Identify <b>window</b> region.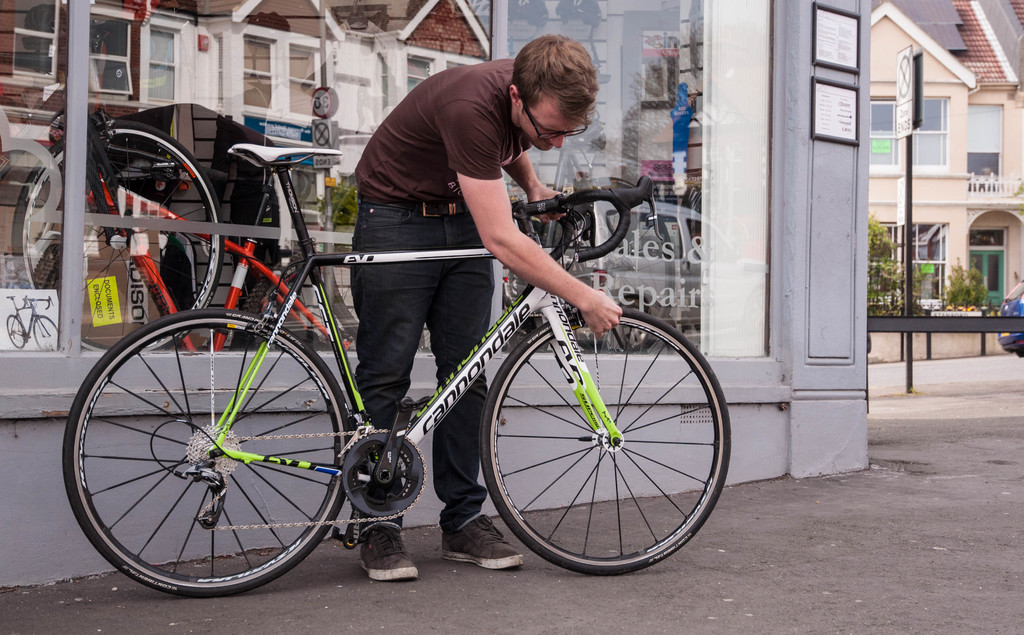
Region: <region>291, 46, 319, 114</region>.
